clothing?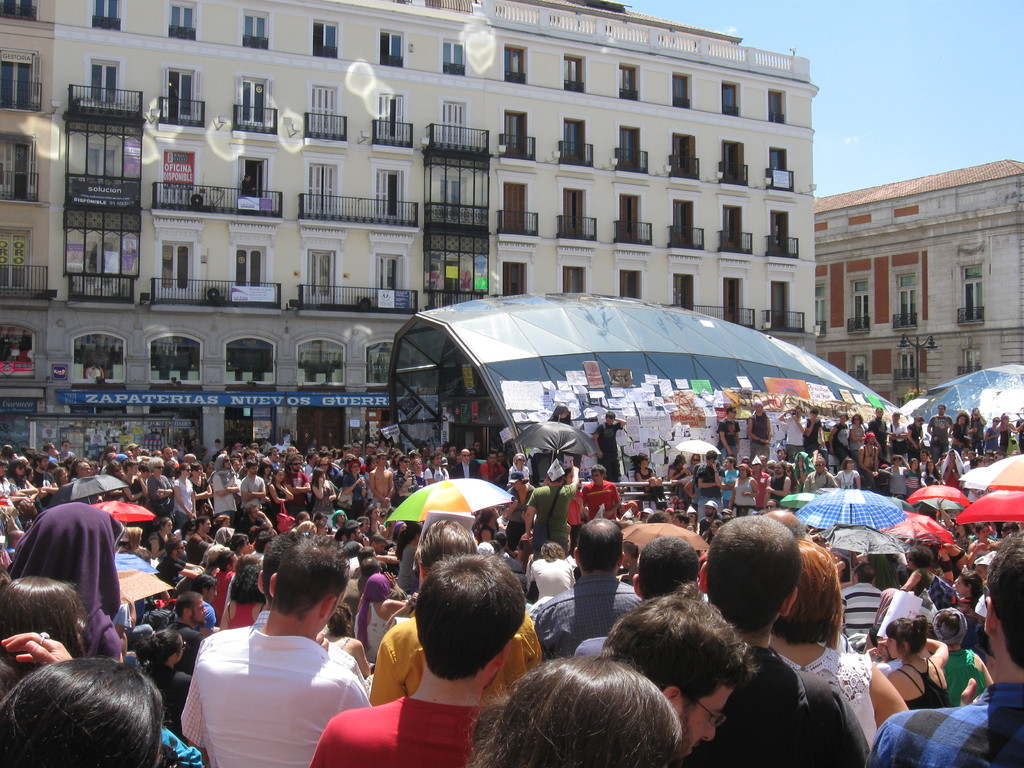
(x1=788, y1=641, x2=911, y2=767)
